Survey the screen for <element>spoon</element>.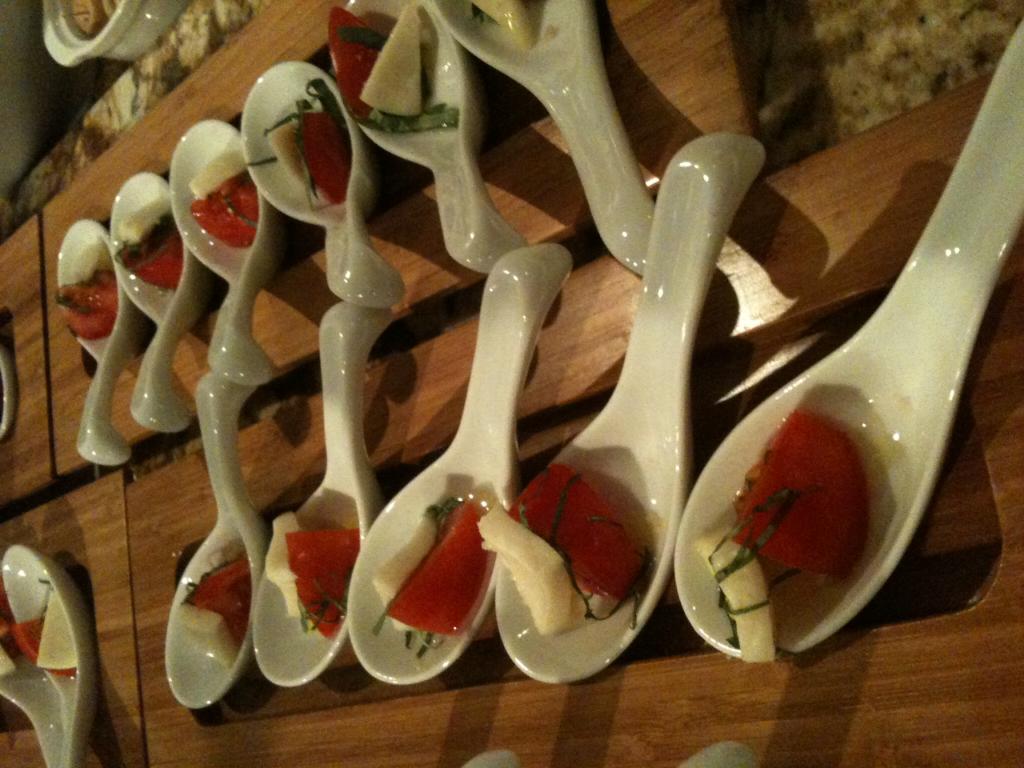
Survey found: 679:744:758:767.
